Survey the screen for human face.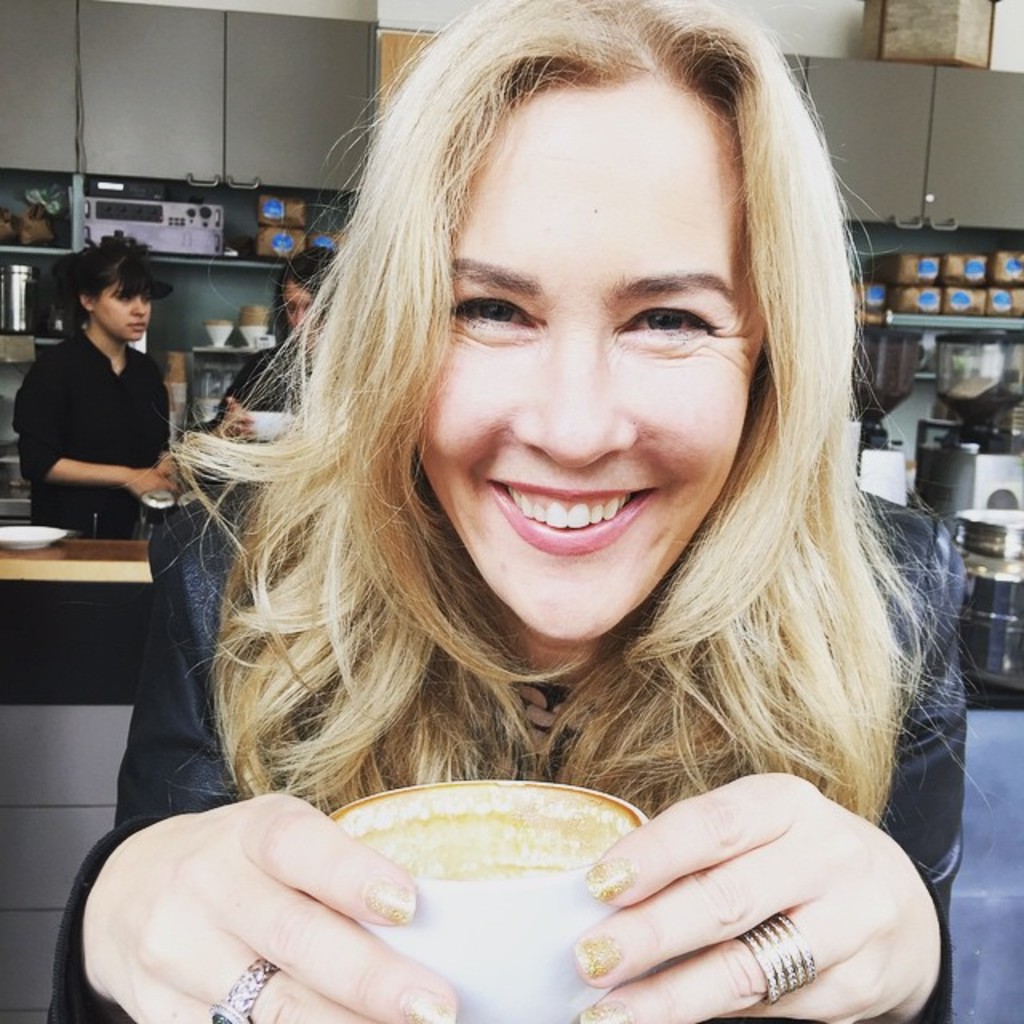
Survey found: 288,270,320,320.
